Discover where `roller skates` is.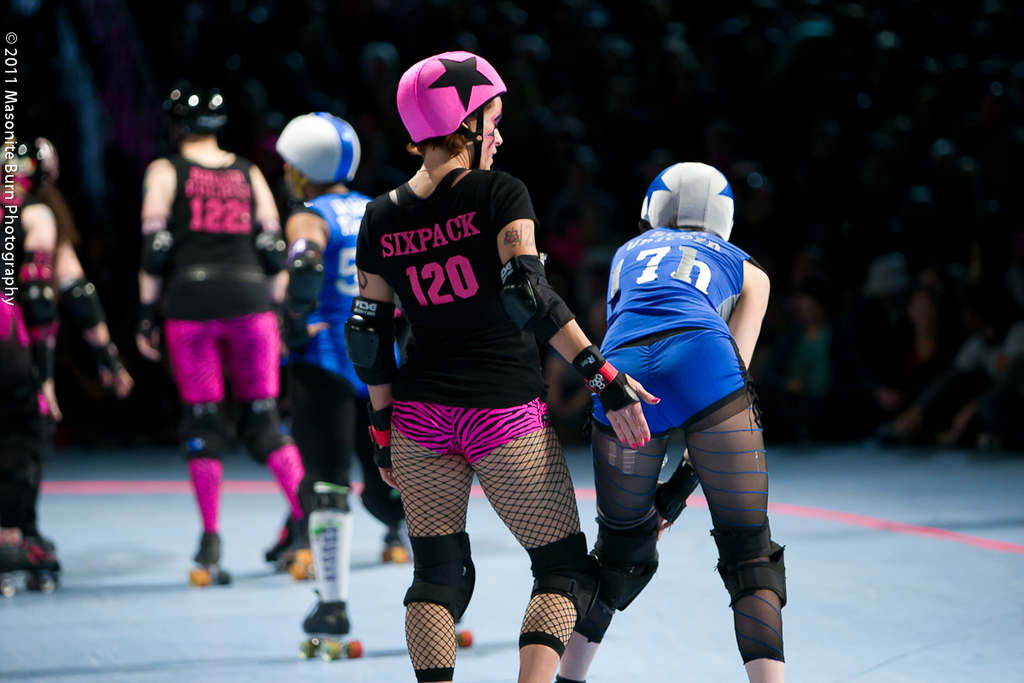
Discovered at [x1=380, y1=528, x2=409, y2=565].
